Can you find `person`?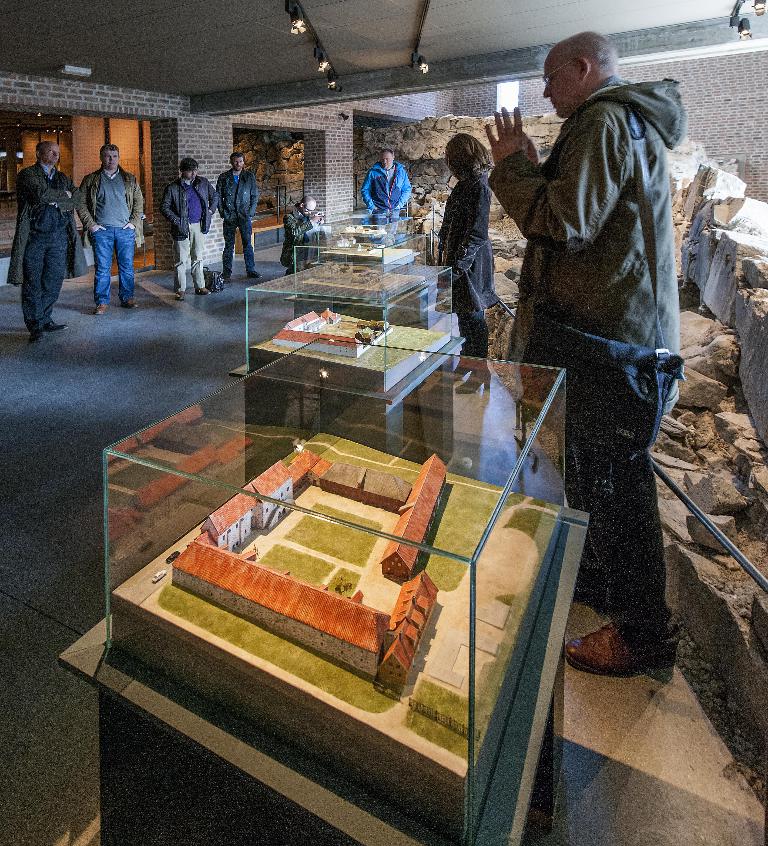
Yes, bounding box: 5, 140, 83, 345.
